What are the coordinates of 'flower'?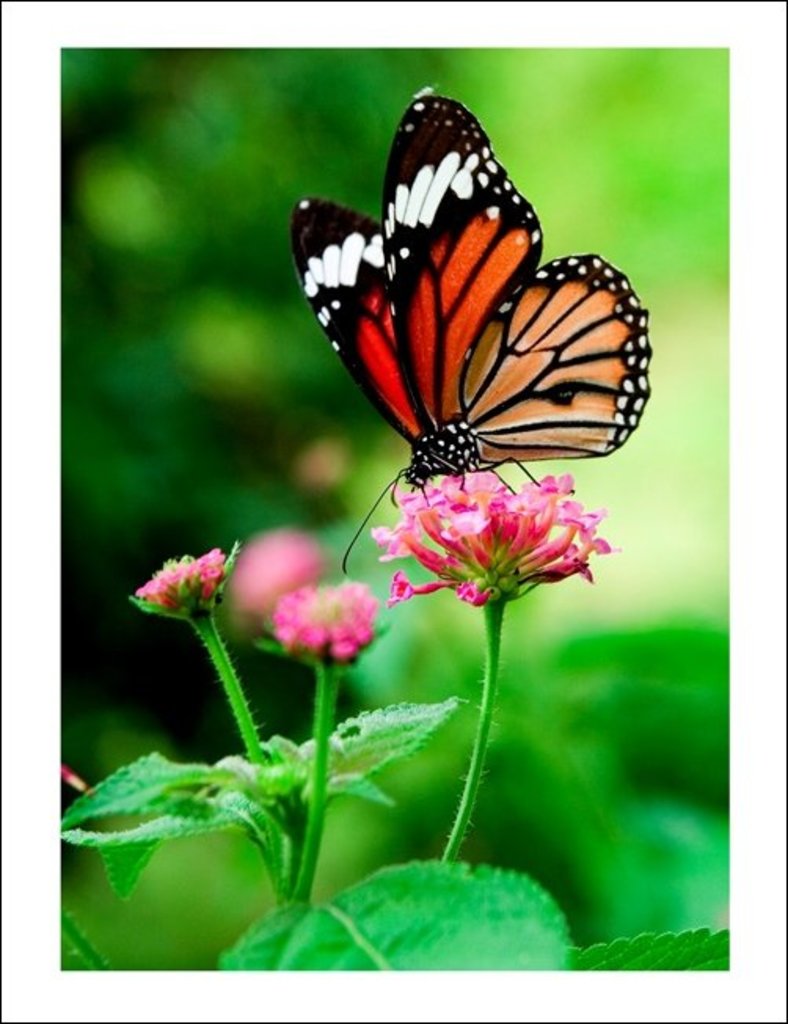
281,580,385,671.
